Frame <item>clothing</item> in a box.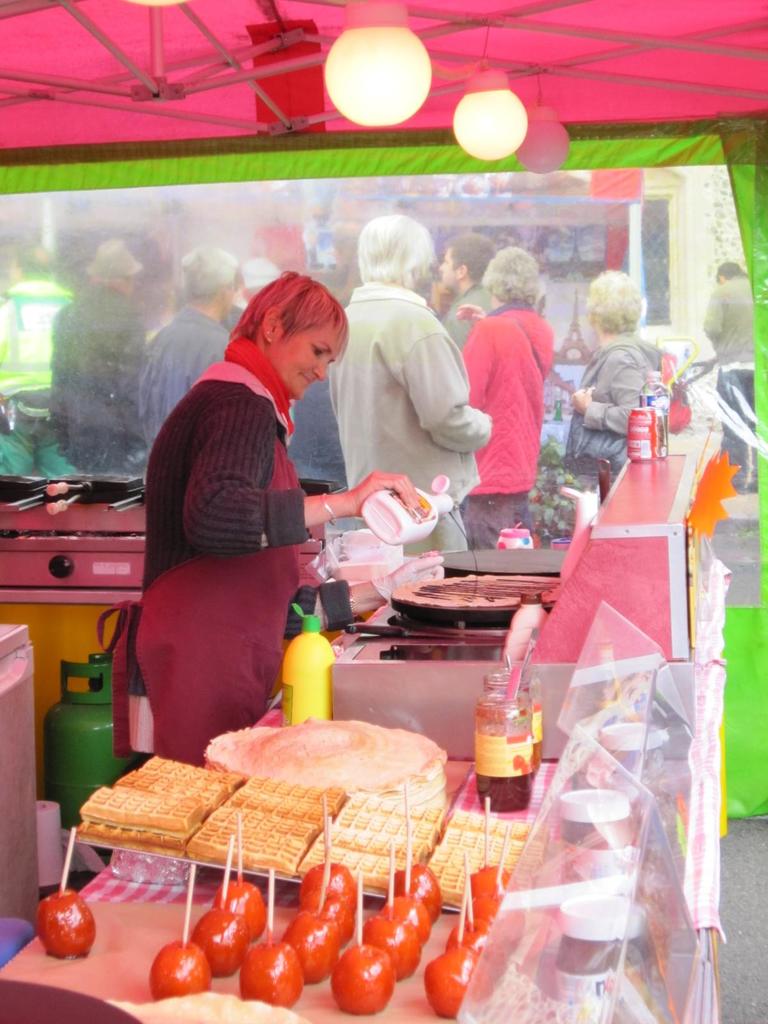
(328, 275, 497, 562).
